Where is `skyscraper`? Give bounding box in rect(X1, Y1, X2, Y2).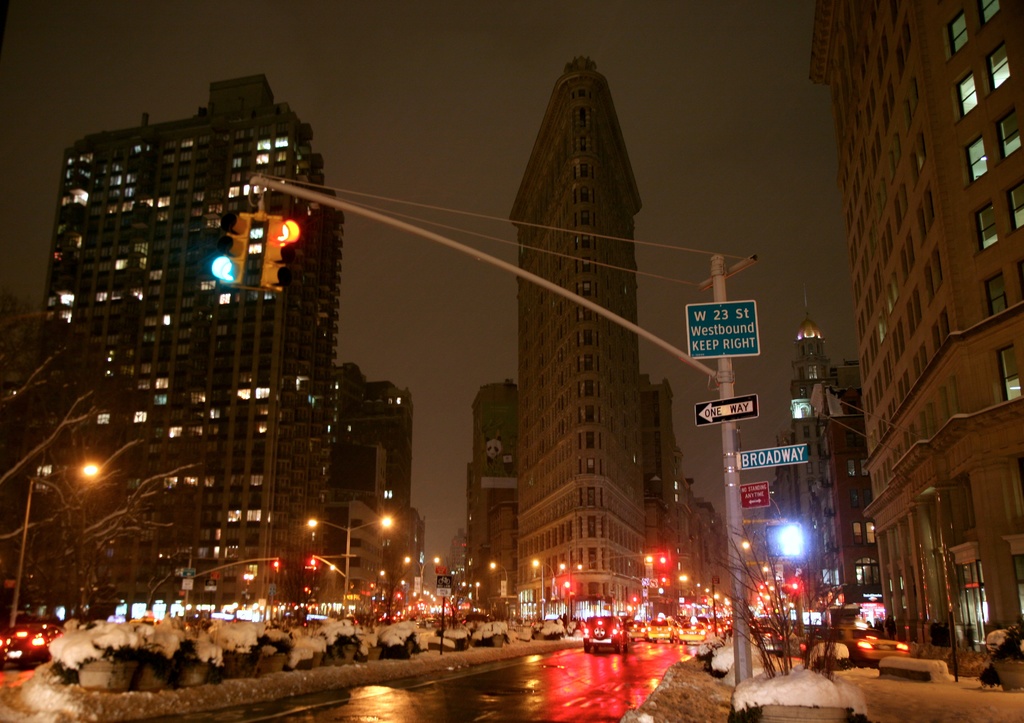
rect(522, 42, 655, 633).
